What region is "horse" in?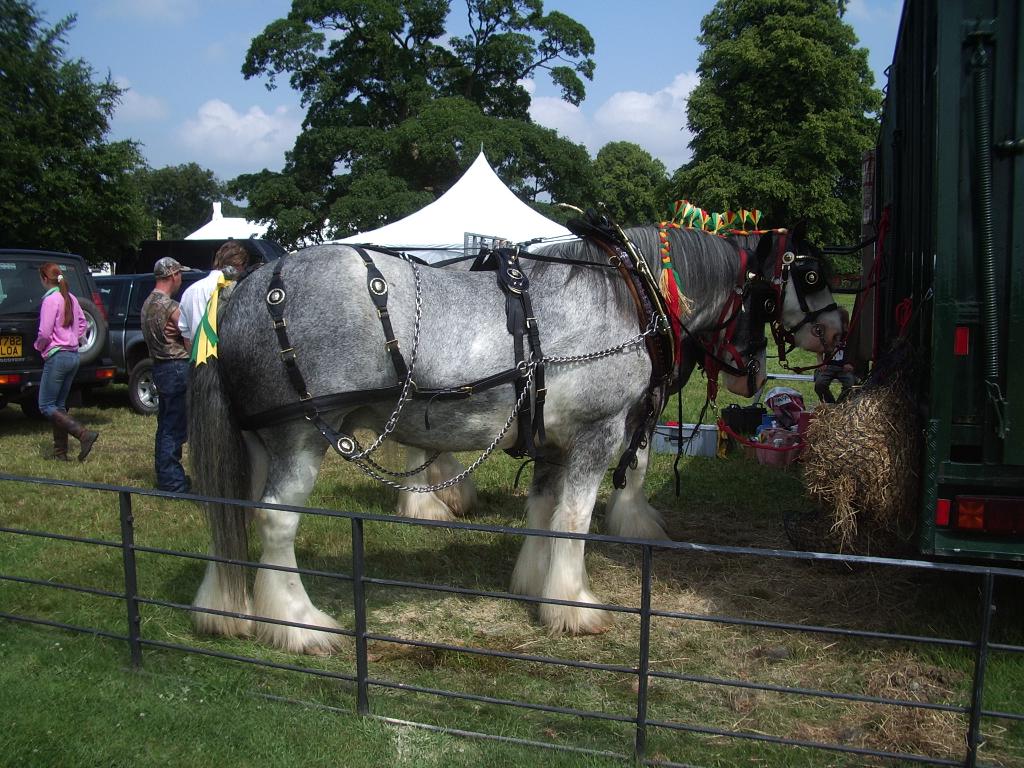
{"x1": 368, "y1": 217, "x2": 844, "y2": 551}.
